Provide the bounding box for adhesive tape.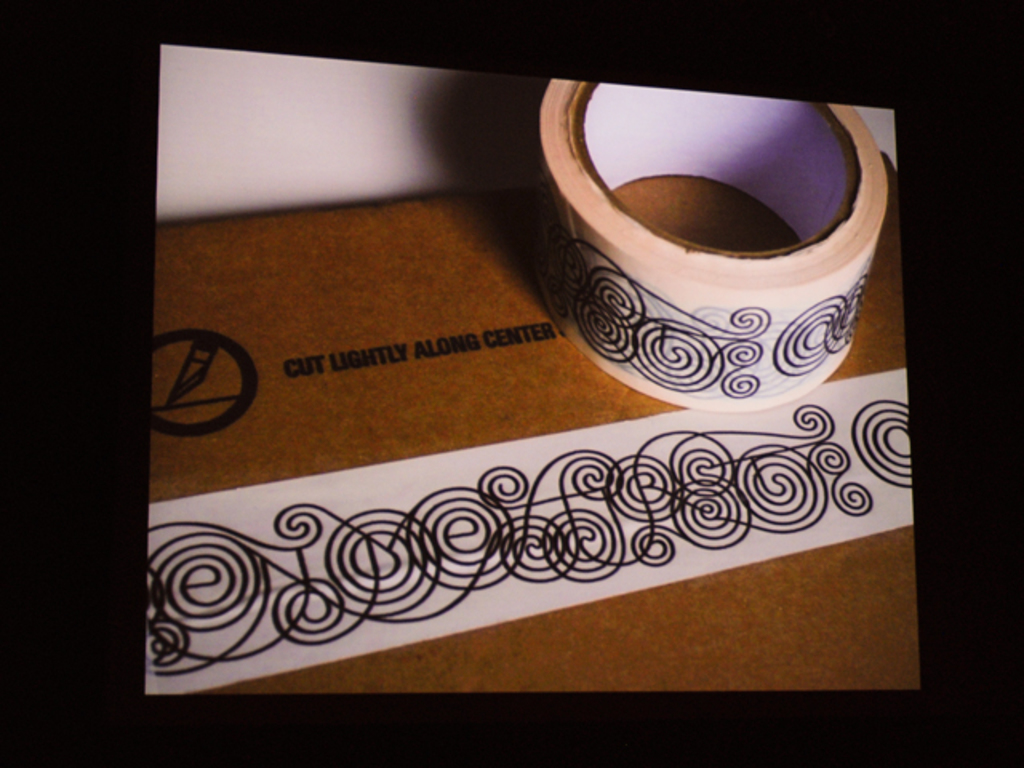
[144, 366, 922, 702].
